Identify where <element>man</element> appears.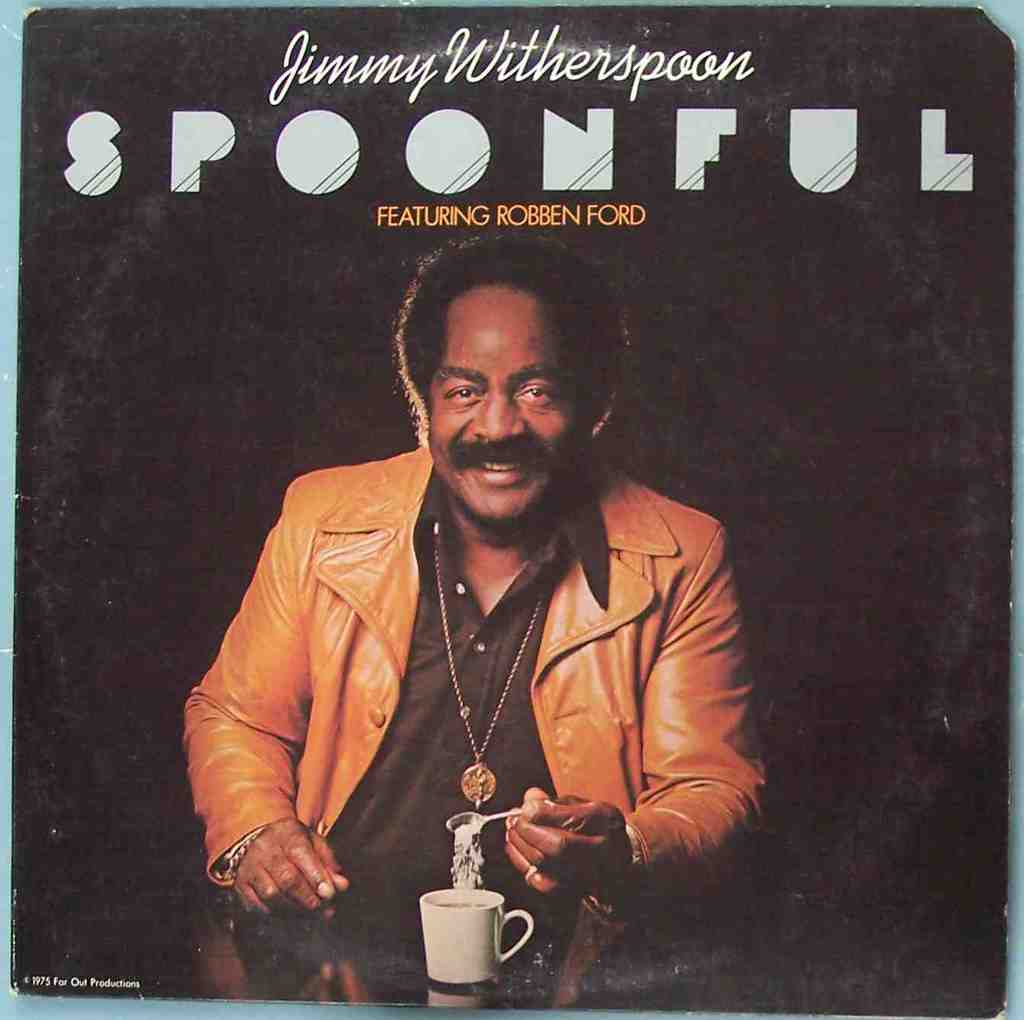
Appears at bbox=[183, 222, 772, 995].
